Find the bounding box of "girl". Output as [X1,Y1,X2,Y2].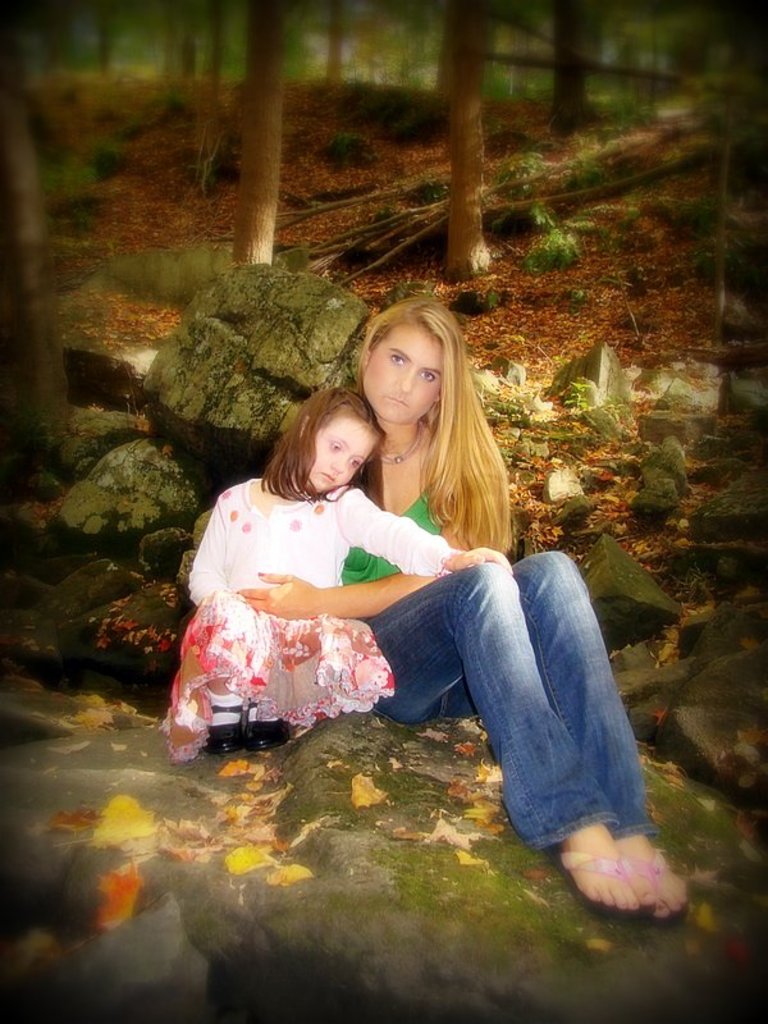
[146,387,512,756].
